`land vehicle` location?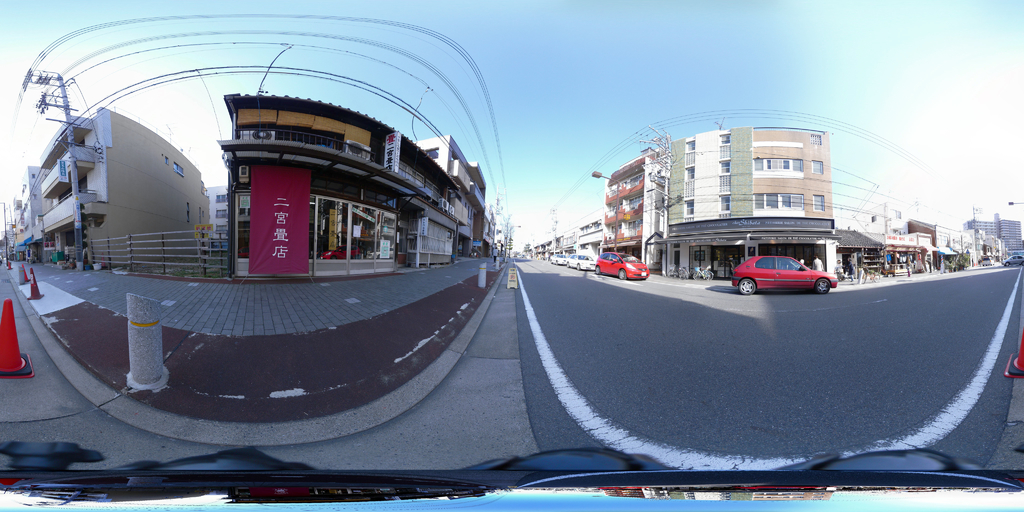
[551, 255, 565, 266]
